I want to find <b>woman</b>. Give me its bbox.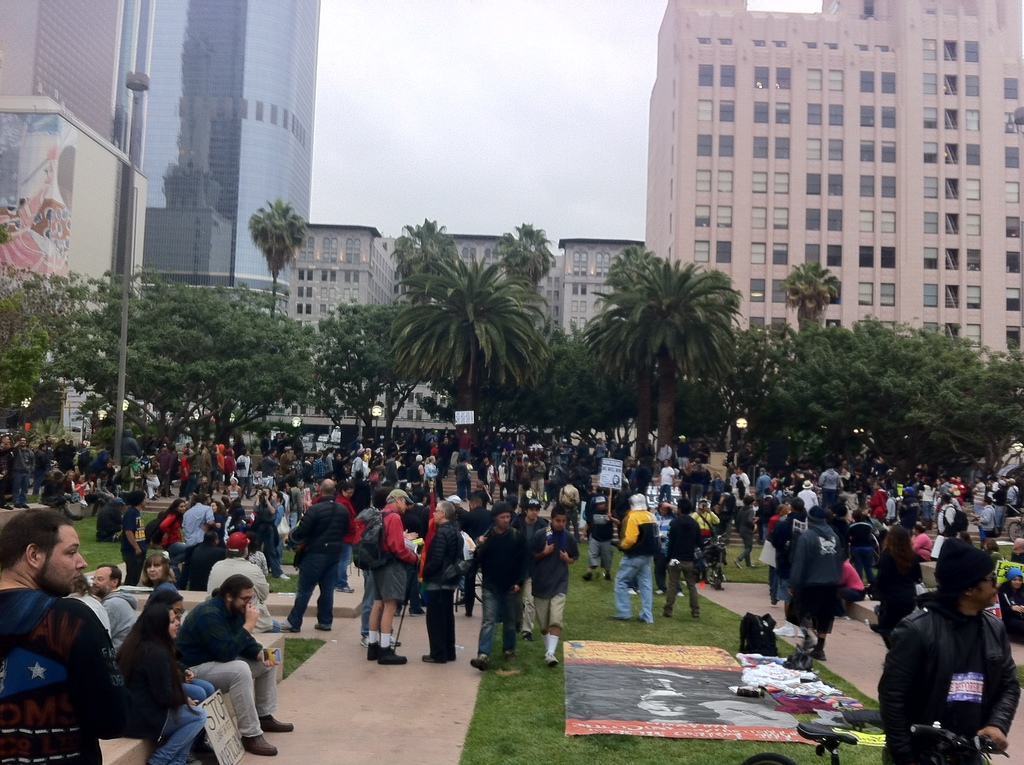
bbox(864, 524, 930, 650).
